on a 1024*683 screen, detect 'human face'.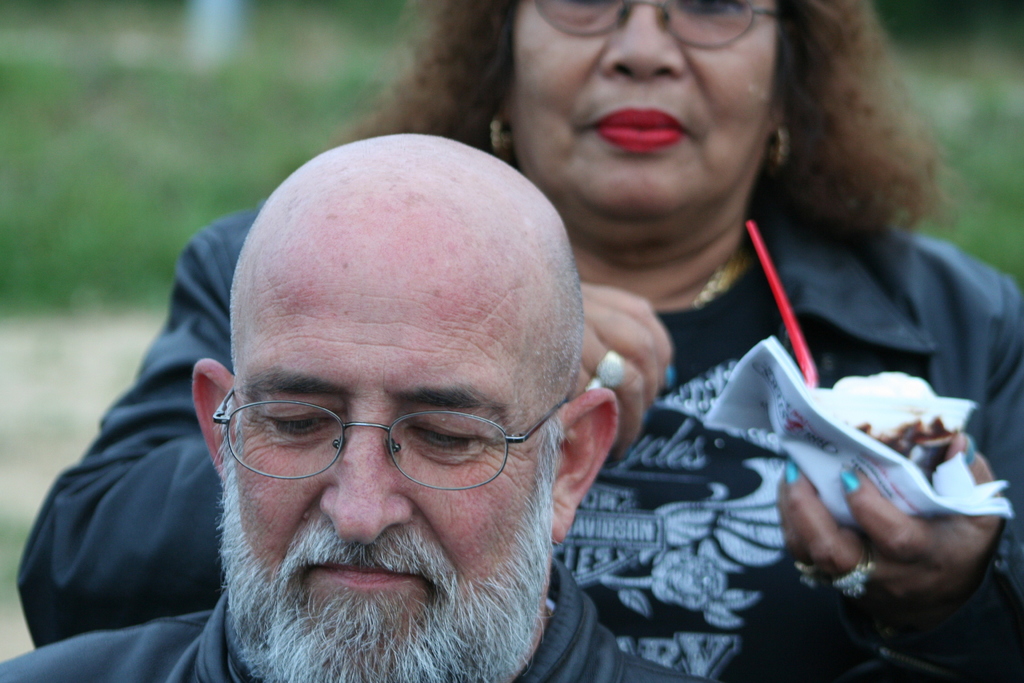
(517,0,776,242).
